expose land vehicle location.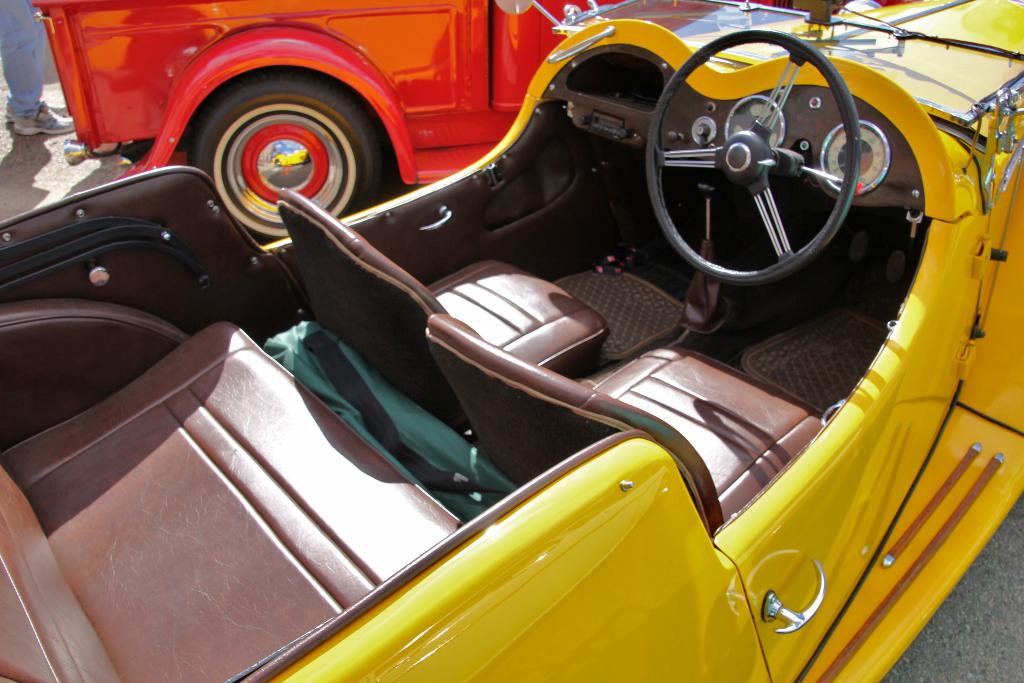
Exposed at detection(0, 0, 1023, 660).
